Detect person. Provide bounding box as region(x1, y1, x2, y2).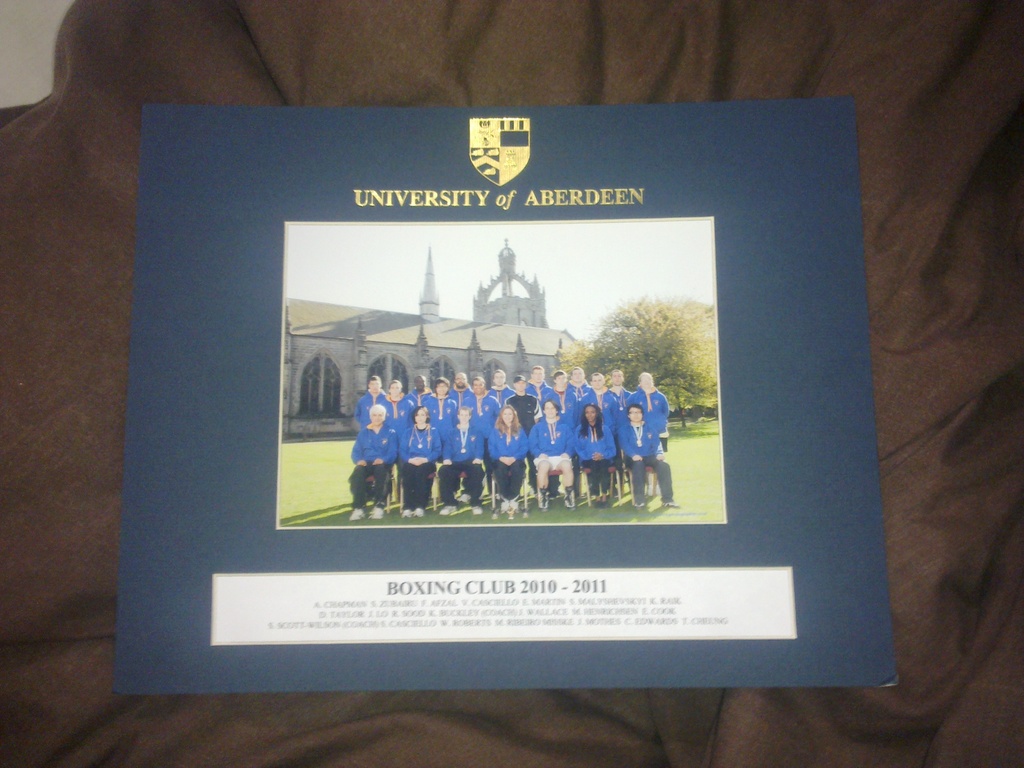
region(572, 355, 595, 430).
